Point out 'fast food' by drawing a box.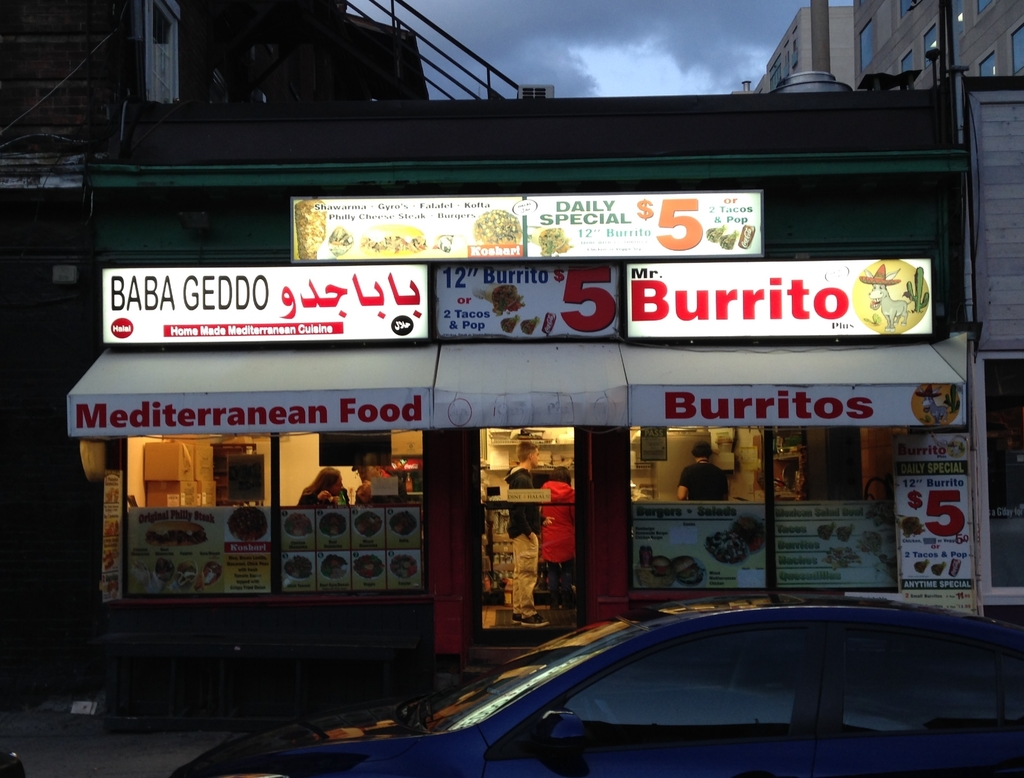
detection(227, 504, 268, 540).
